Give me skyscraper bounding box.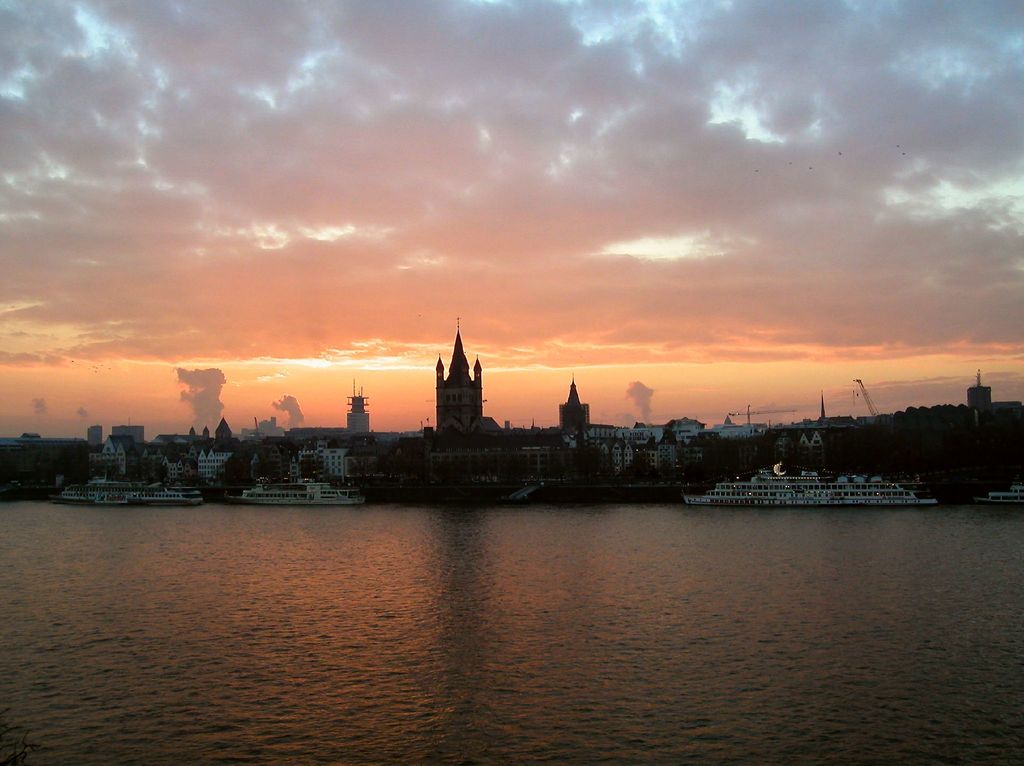
rect(419, 324, 498, 435).
